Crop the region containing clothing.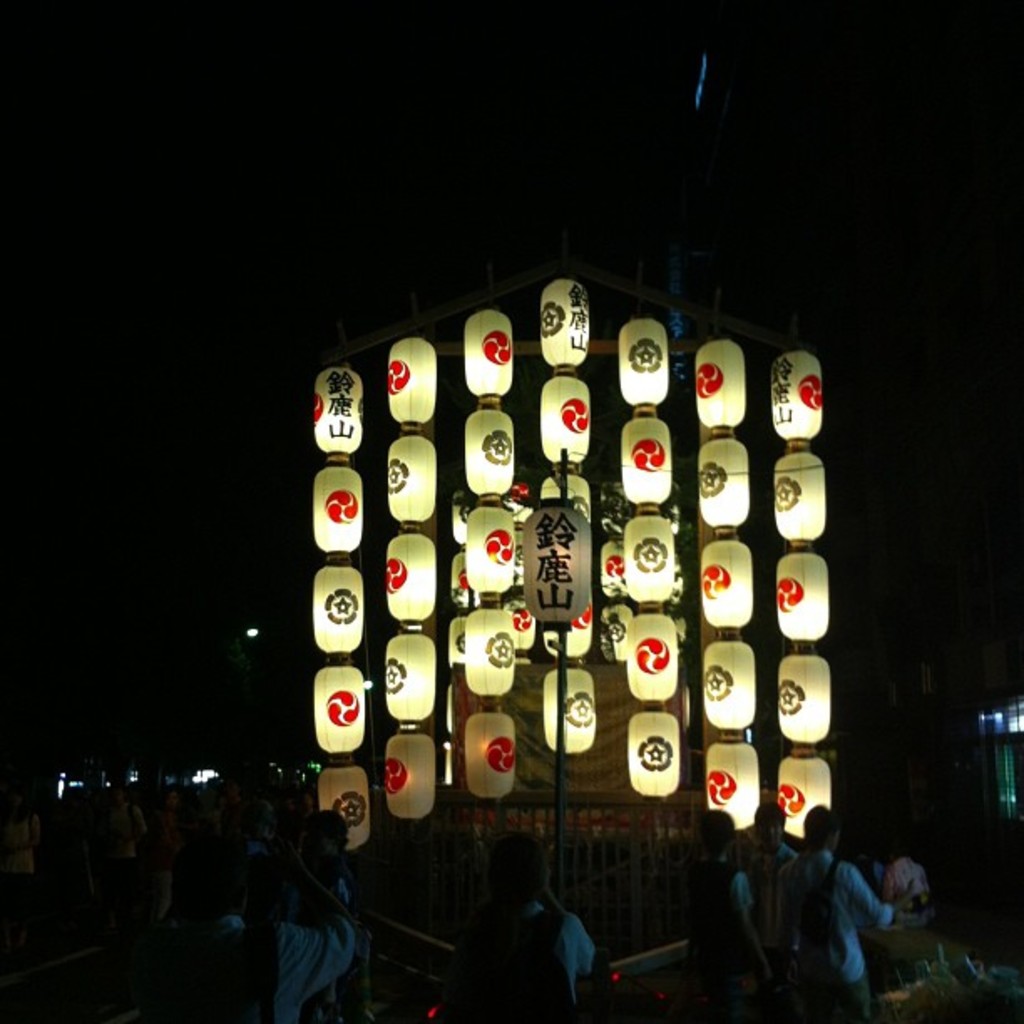
Crop region: 679:857:741:1014.
